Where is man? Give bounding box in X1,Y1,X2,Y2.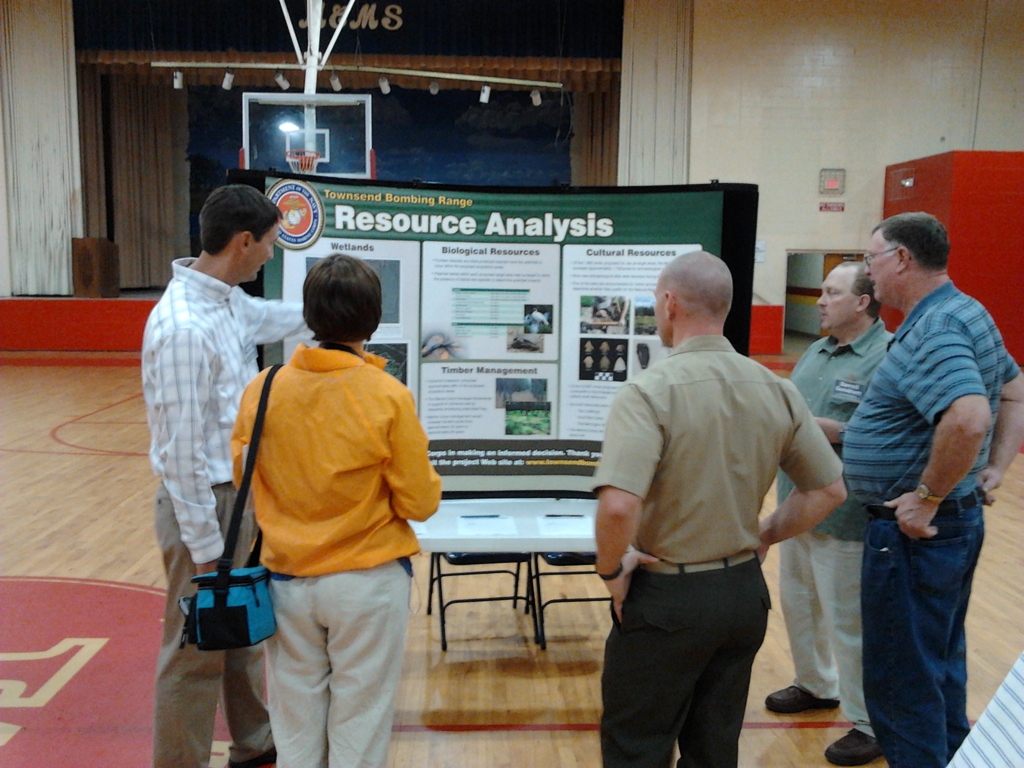
820,182,1009,756.
